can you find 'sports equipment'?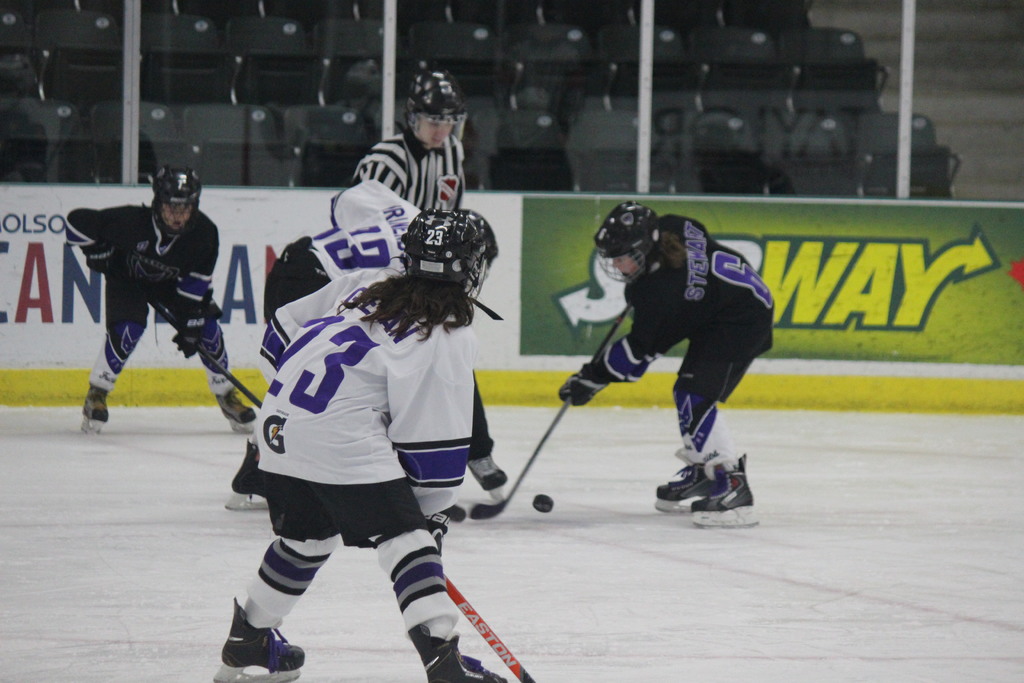
Yes, bounding box: bbox=[80, 385, 111, 432].
